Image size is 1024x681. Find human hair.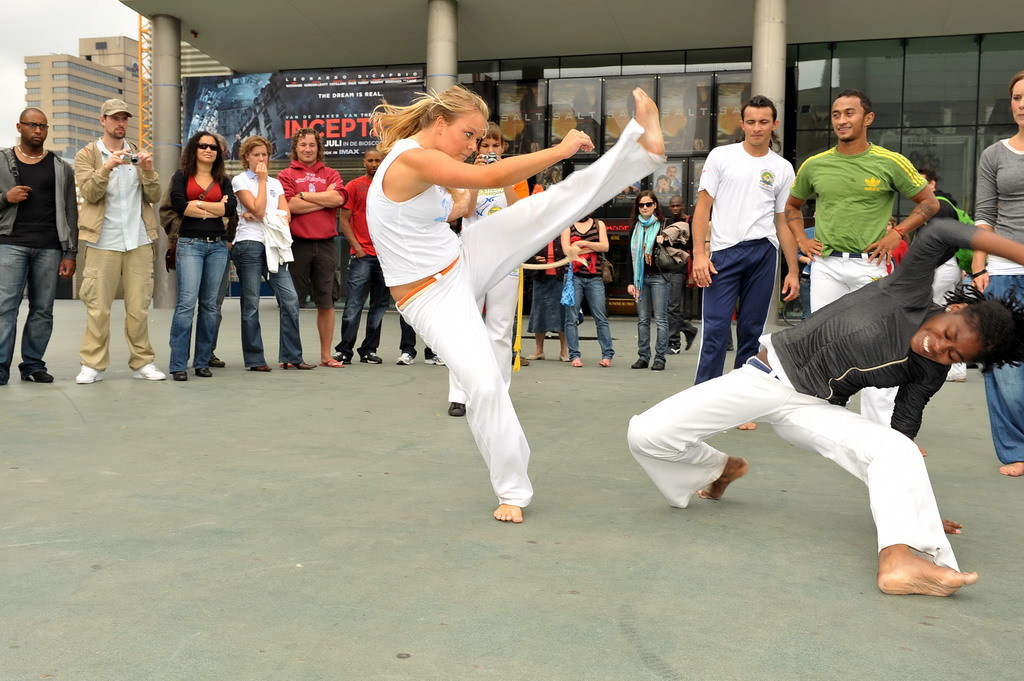
box=[293, 128, 323, 161].
